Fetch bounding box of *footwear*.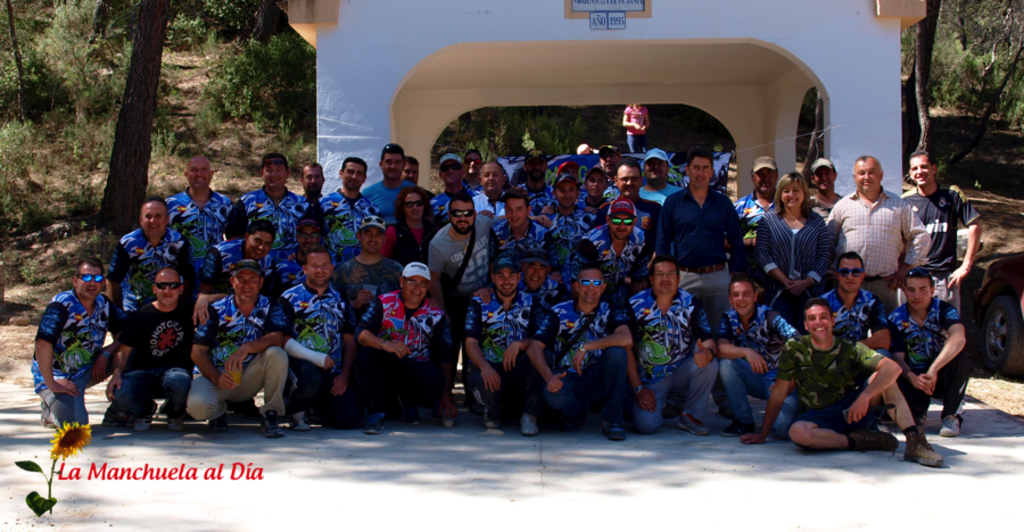
Bbox: x1=523, y1=408, x2=544, y2=437.
